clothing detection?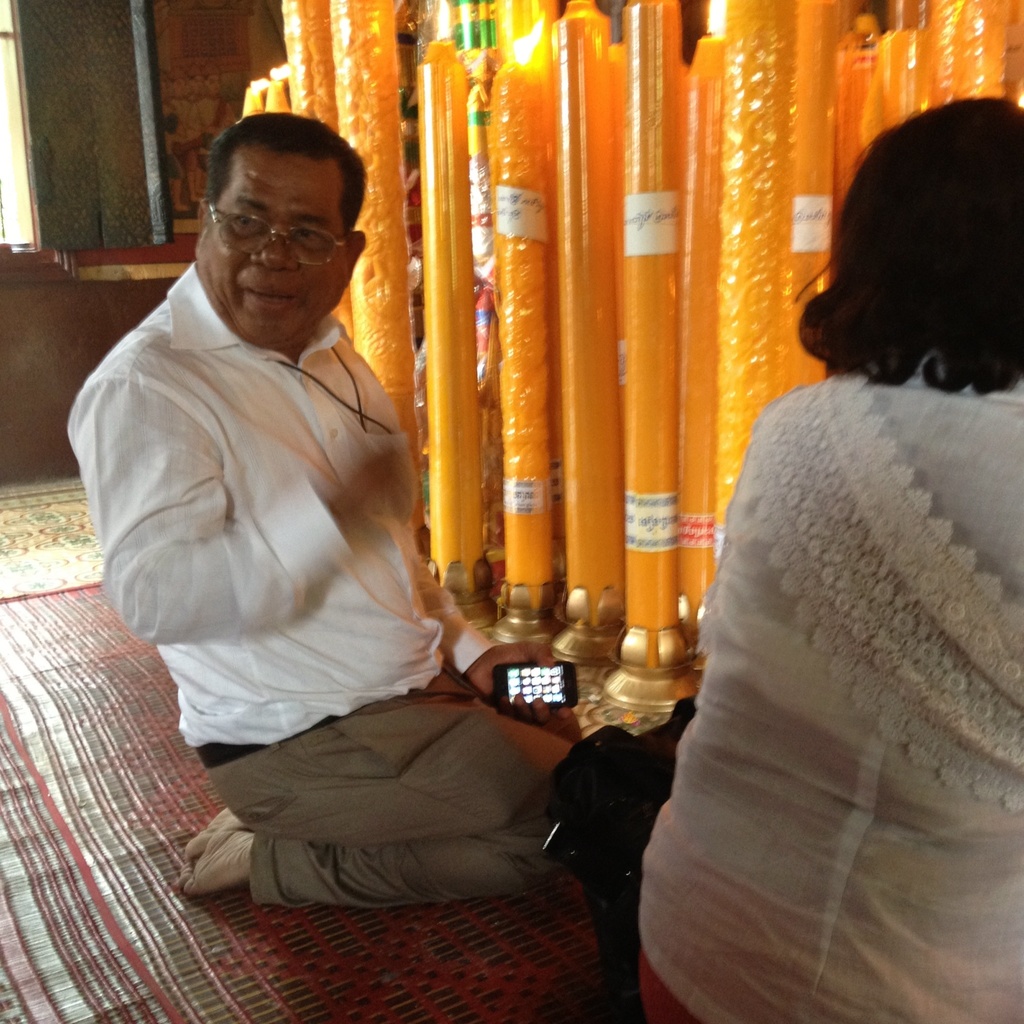
locate(211, 664, 578, 920)
